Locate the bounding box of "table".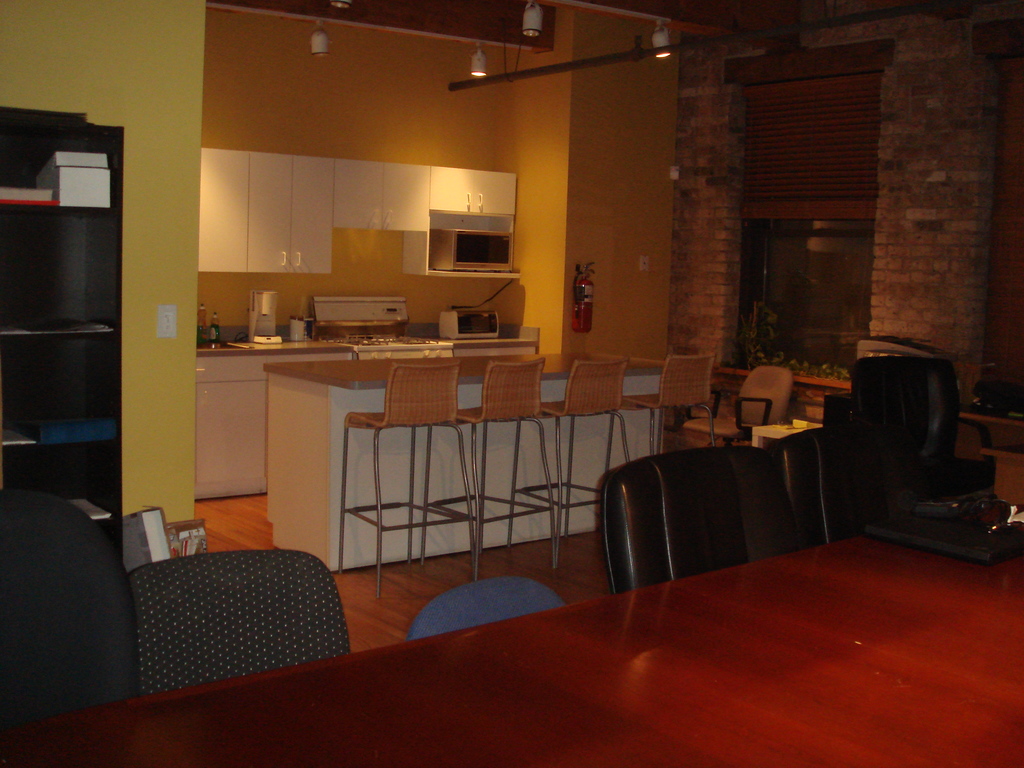
Bounding box: BBox(257, 349, 668, 574).
